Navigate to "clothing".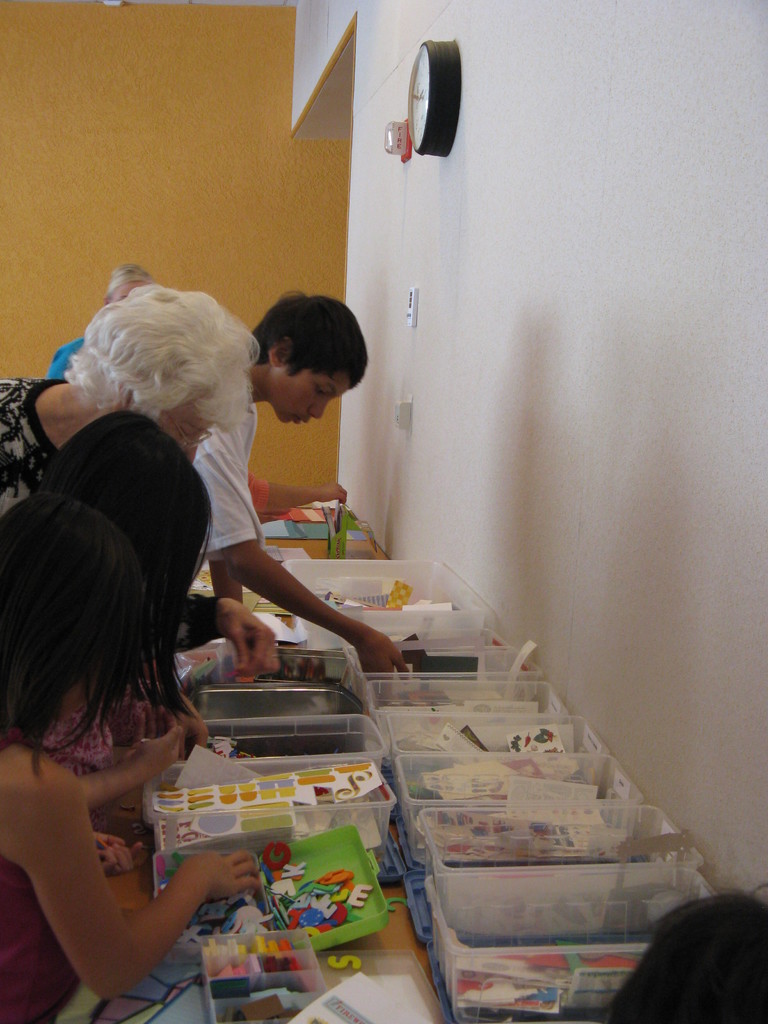
Navigation target: BBox(0, 867, 88, 1023).
